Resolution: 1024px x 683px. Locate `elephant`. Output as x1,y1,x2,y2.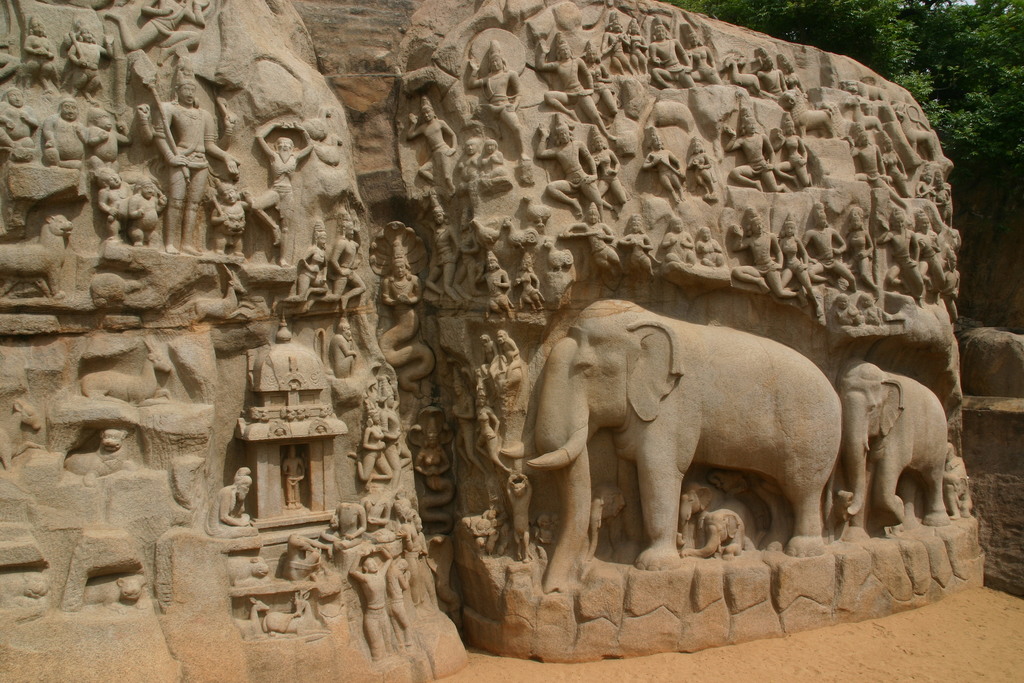
500,302,868,584.
